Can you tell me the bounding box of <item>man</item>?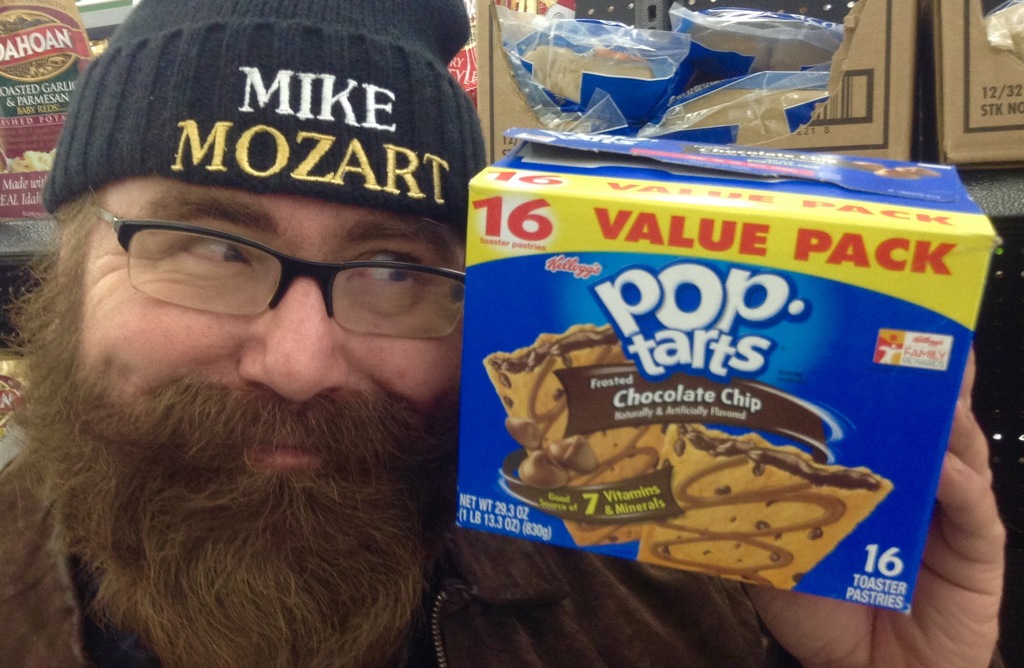
<box>0,0,1002,663</box>.
